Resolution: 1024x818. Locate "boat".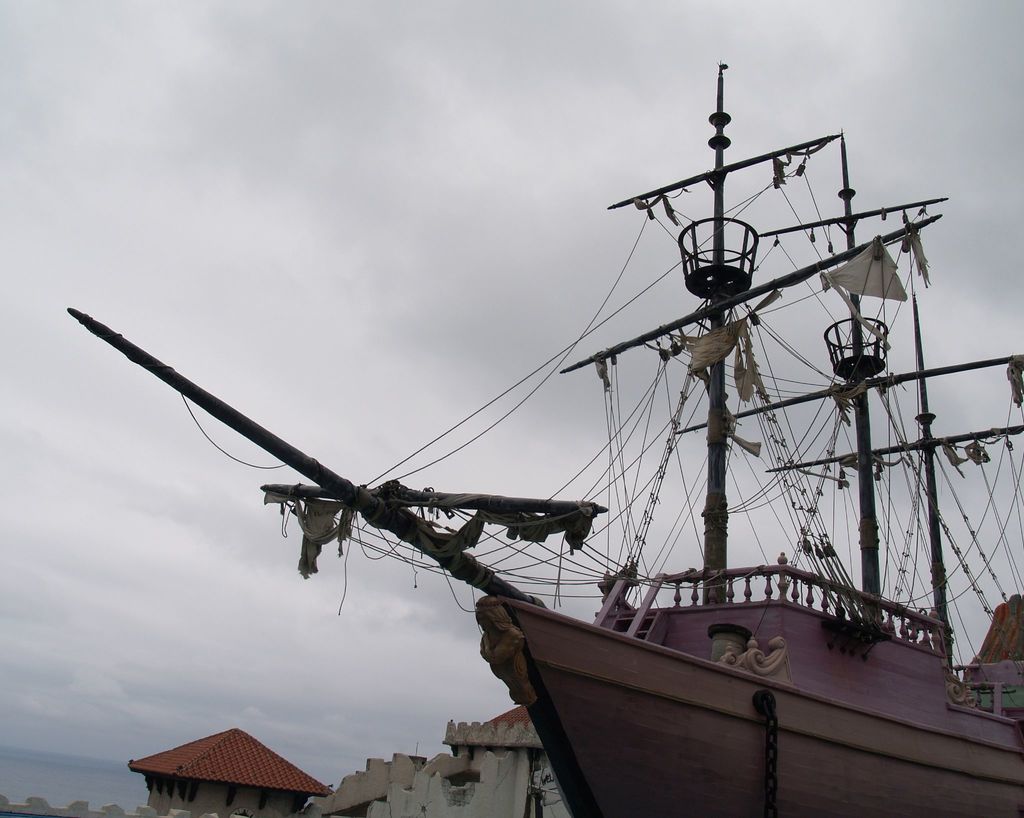
{"x1": 134, "y1": 77, "x2": 1004, "y2": 817}.
